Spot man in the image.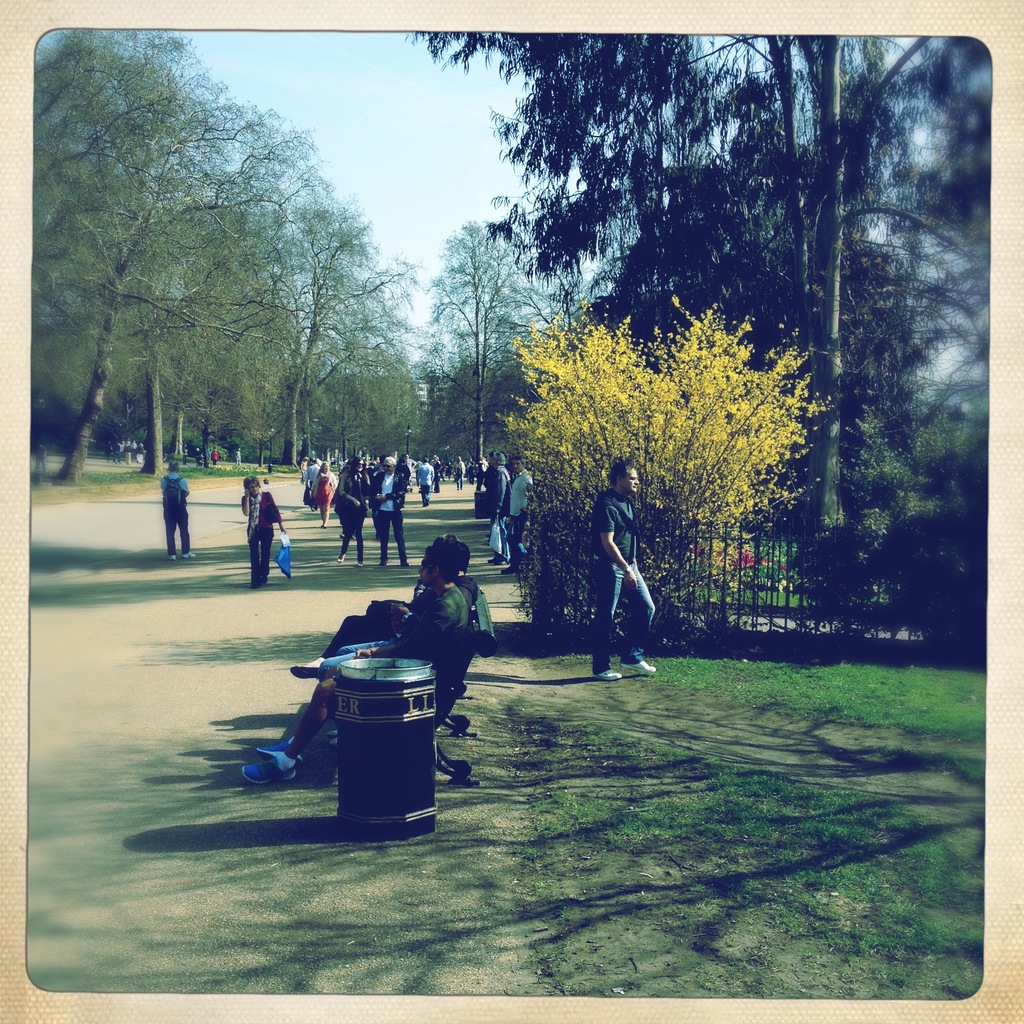
man found at bbox=(592, 459, 662, 684).
